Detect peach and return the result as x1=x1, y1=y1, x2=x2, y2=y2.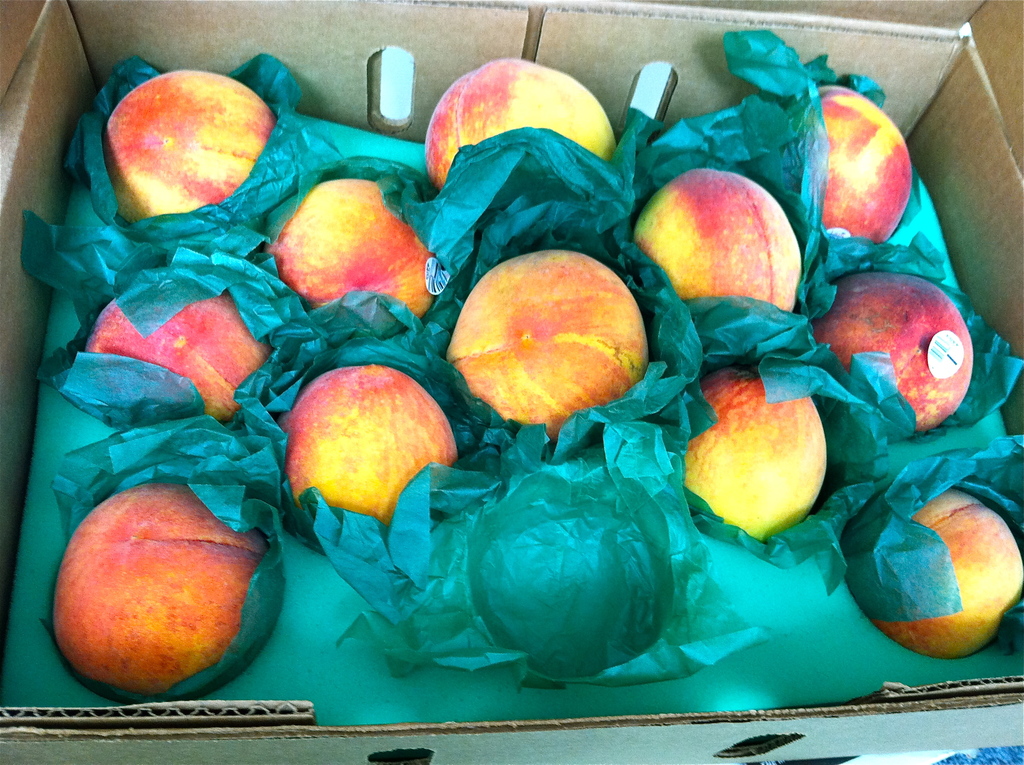
x1=52, y1=487, x2=268, y2=697.
